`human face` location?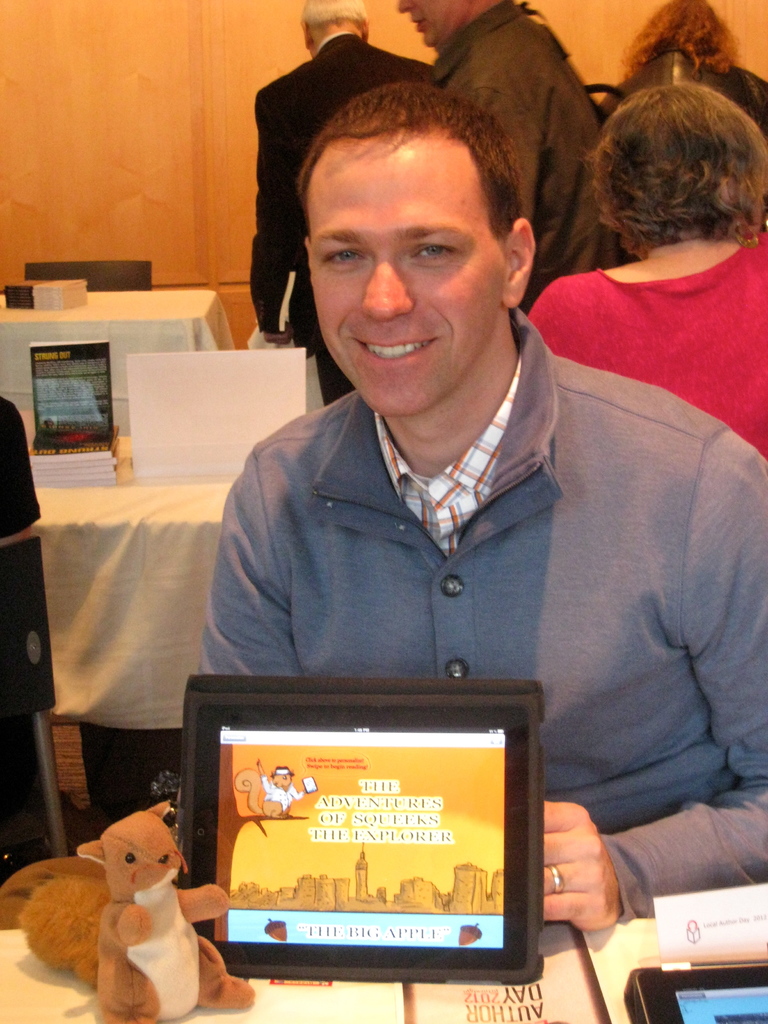
select_region(397, 0, 476, 48)
